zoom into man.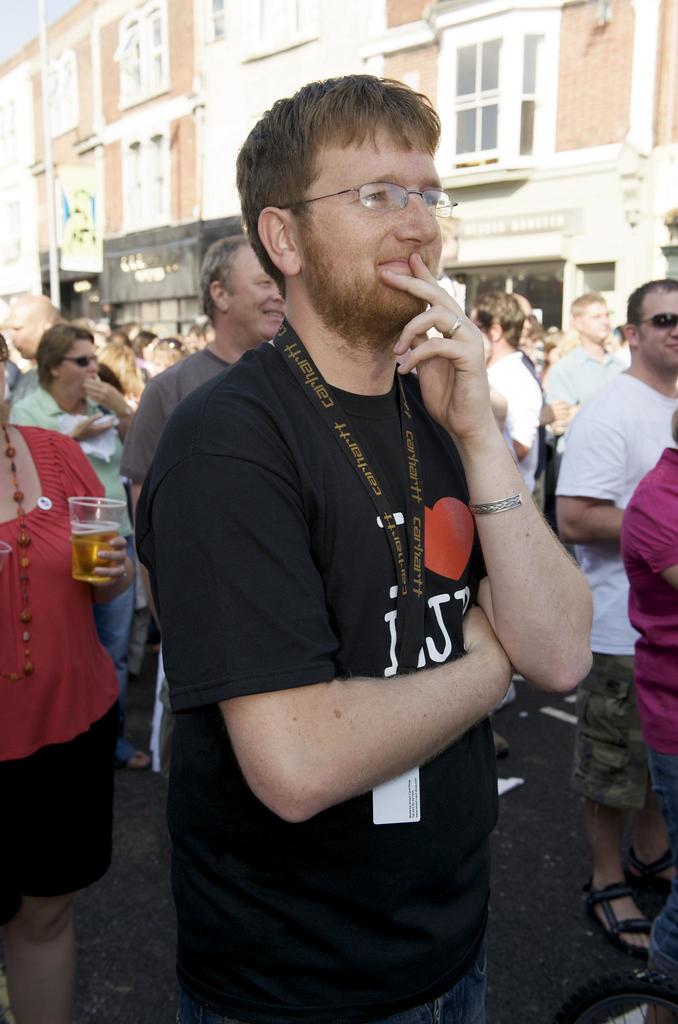
Zoom target: (466, 288, 539, 498).
